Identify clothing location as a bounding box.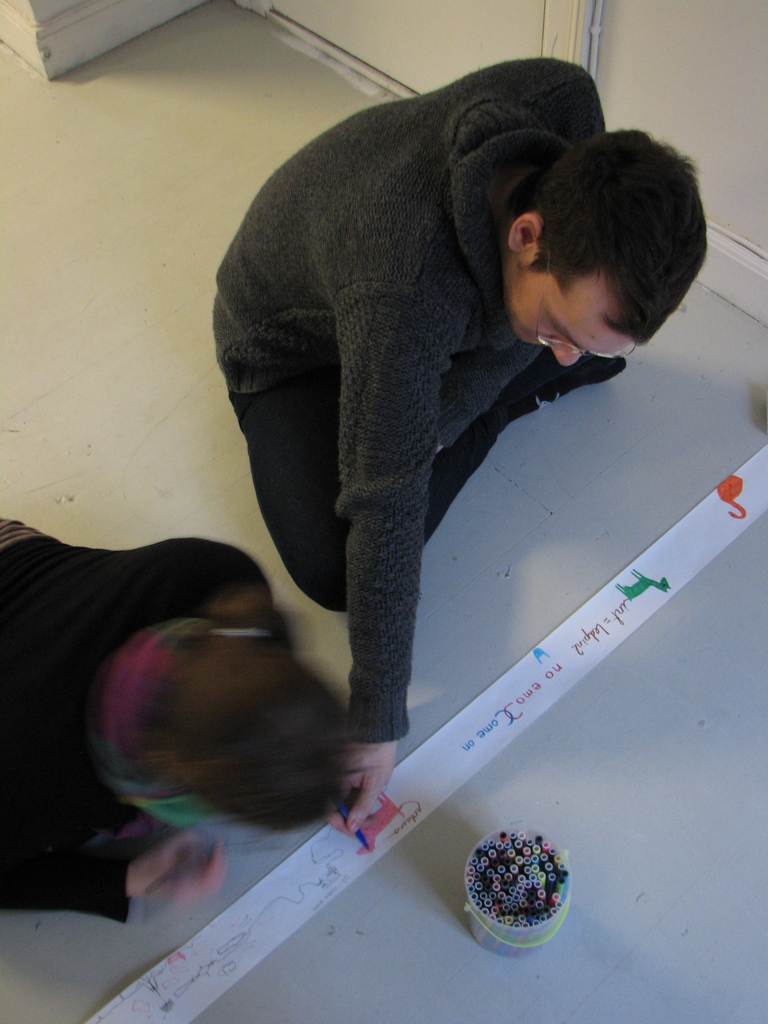
[x1=0, y1=502, x2=293, y2=938].
